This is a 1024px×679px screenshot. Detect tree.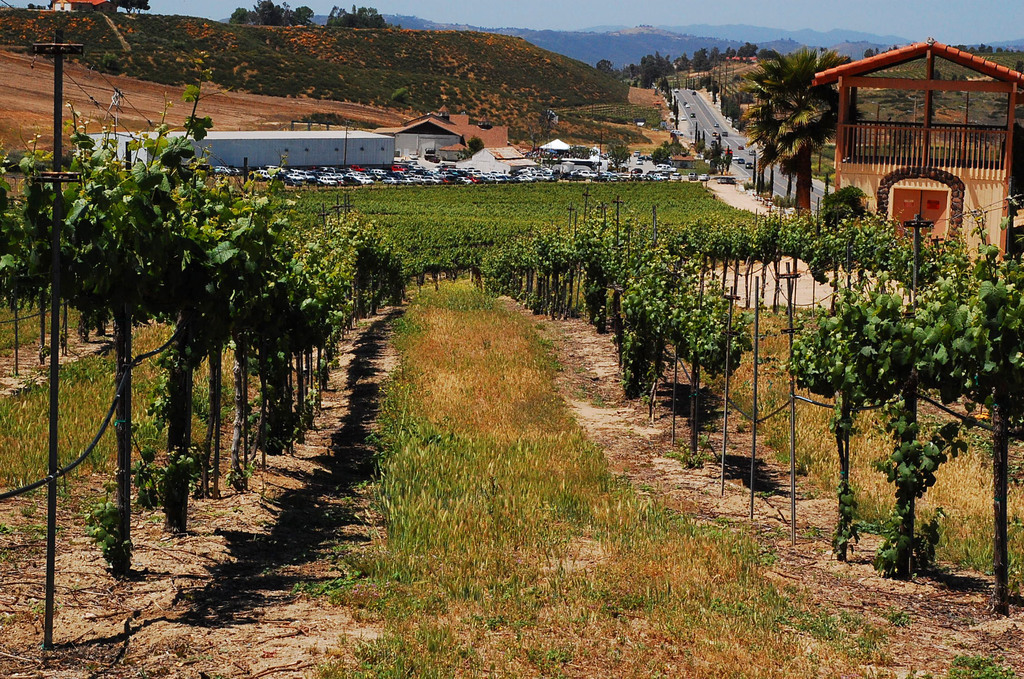
648,145,672,165.
